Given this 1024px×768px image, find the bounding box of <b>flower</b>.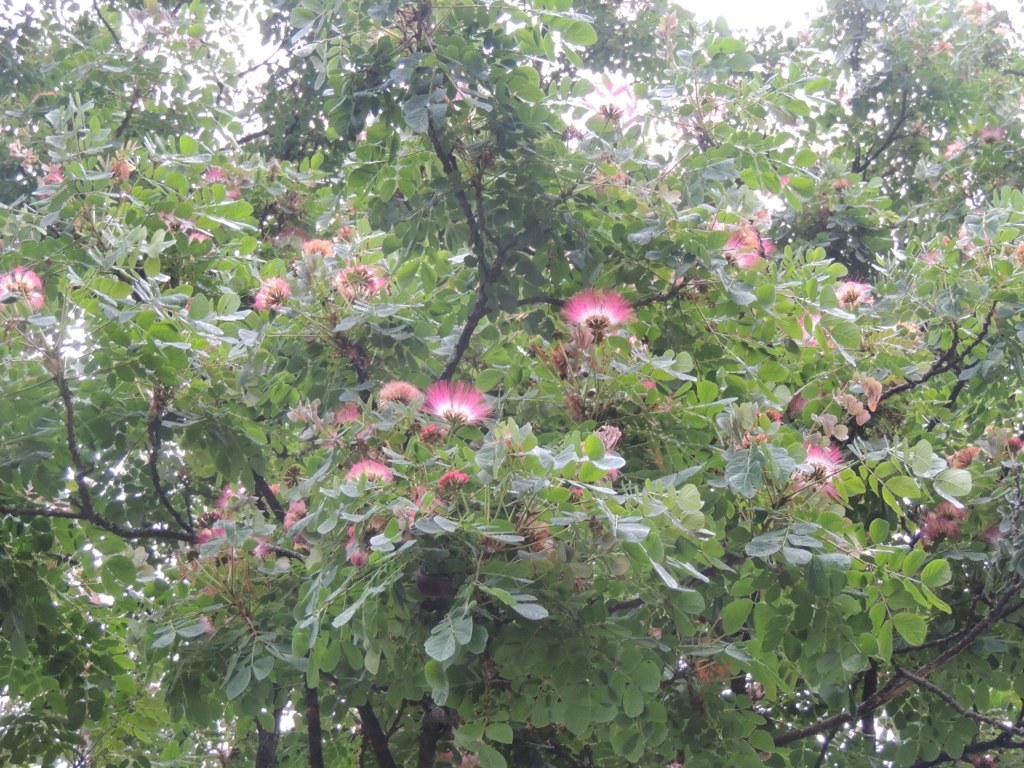
bbox=(418, 376, 482, 428).
